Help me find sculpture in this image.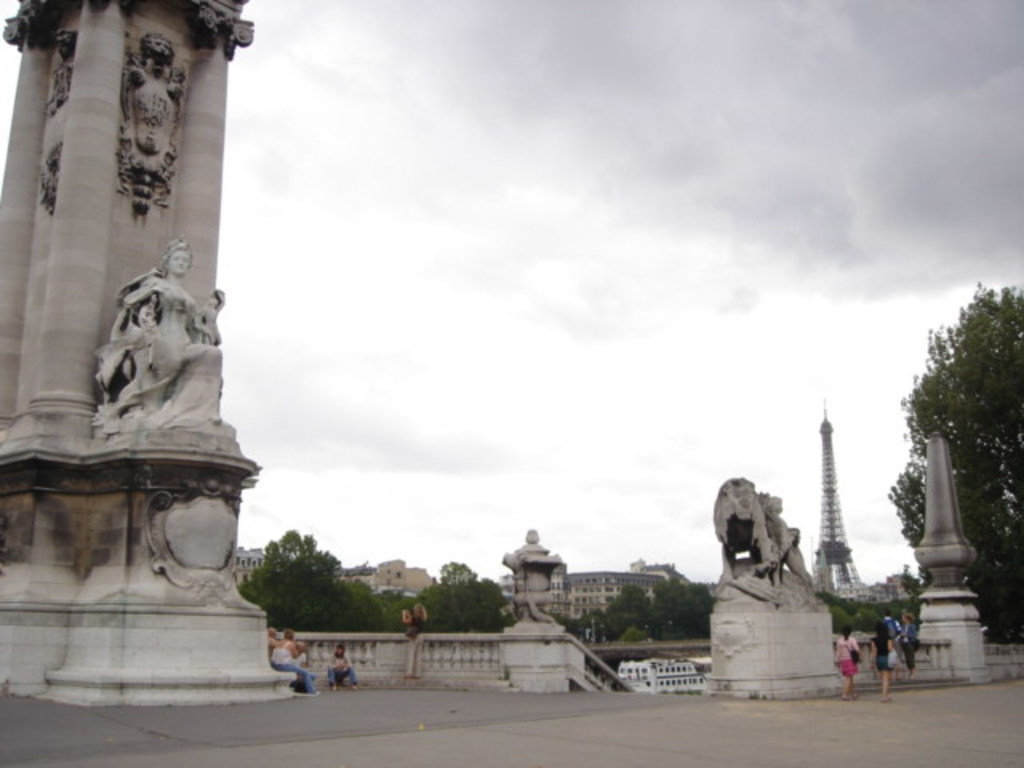
Found it: bbox=(70, 250, 243, 474).
